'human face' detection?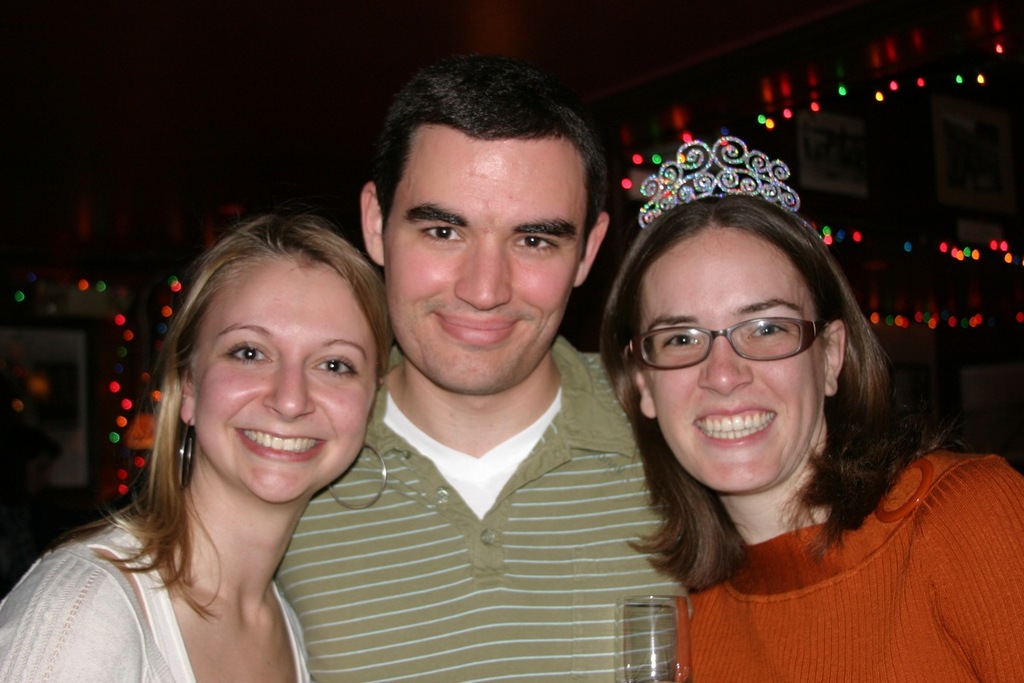
[left=381, top=139, right=585, bottom=393]
